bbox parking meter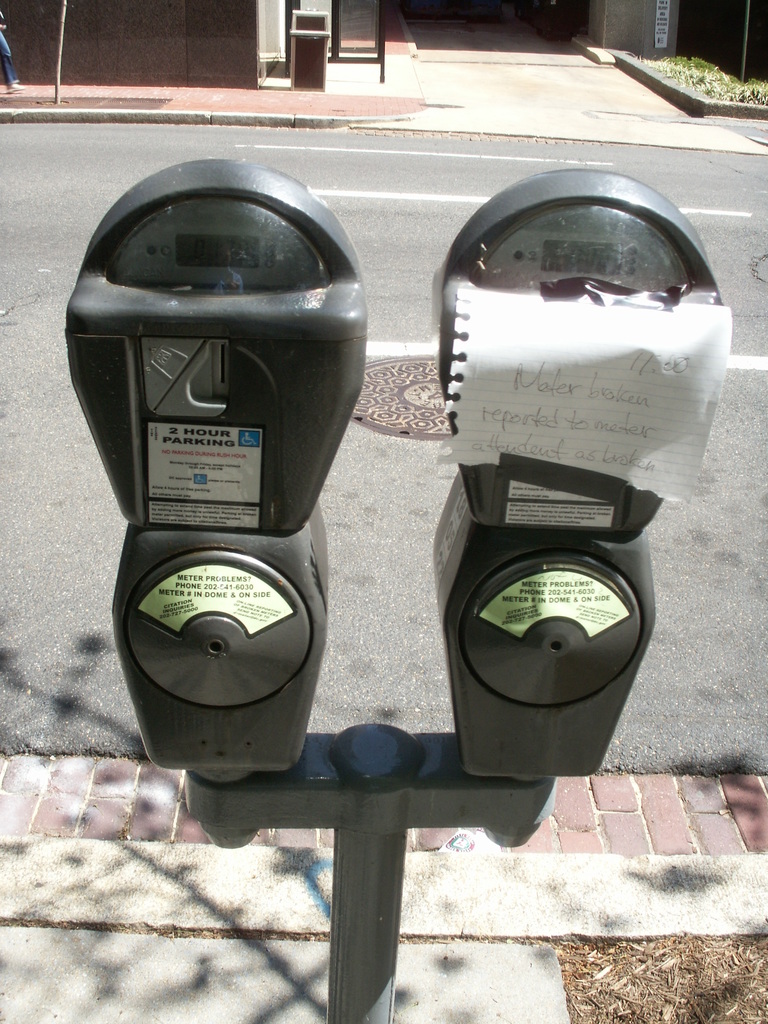
[60, 161, 722, 784]
